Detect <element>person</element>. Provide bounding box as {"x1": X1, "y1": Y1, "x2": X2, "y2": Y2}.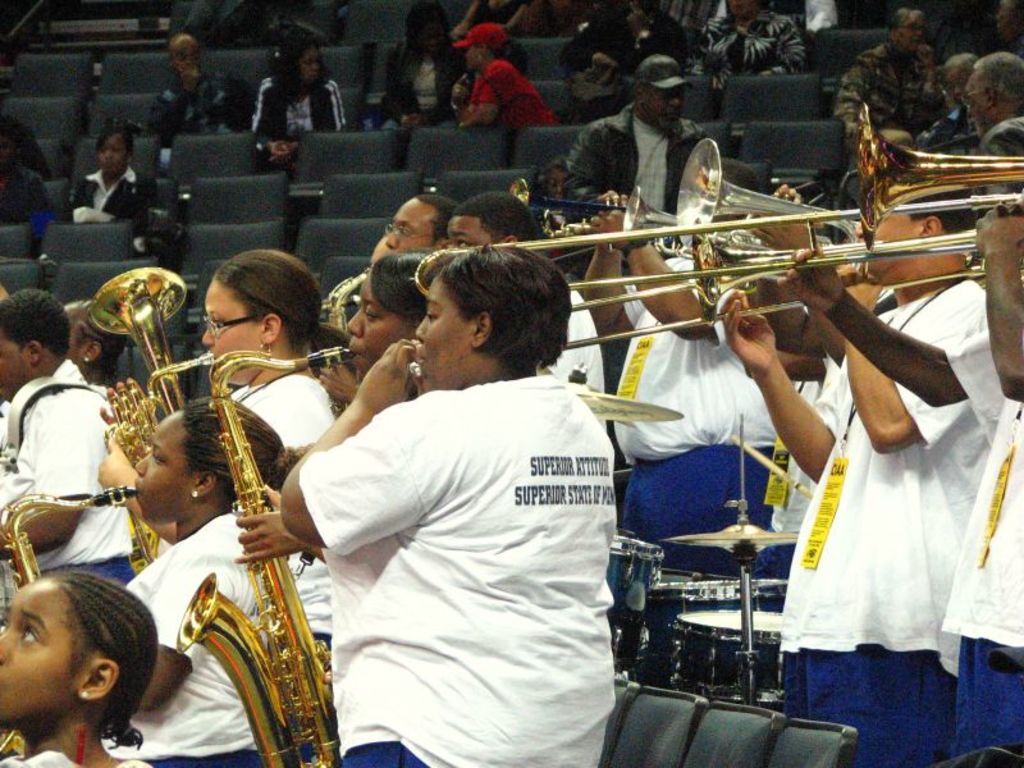
{"x1": 371, "y1": 196, "x2": 457, "y2": 247}.
